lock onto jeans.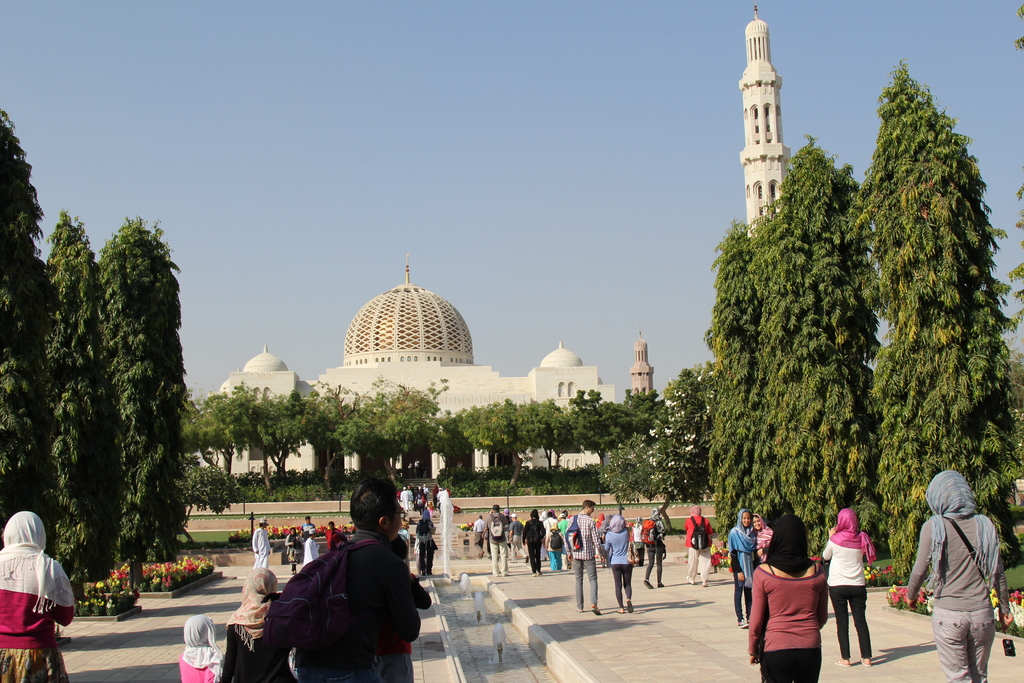
Locked: rect(733, 577, 750, 621).
